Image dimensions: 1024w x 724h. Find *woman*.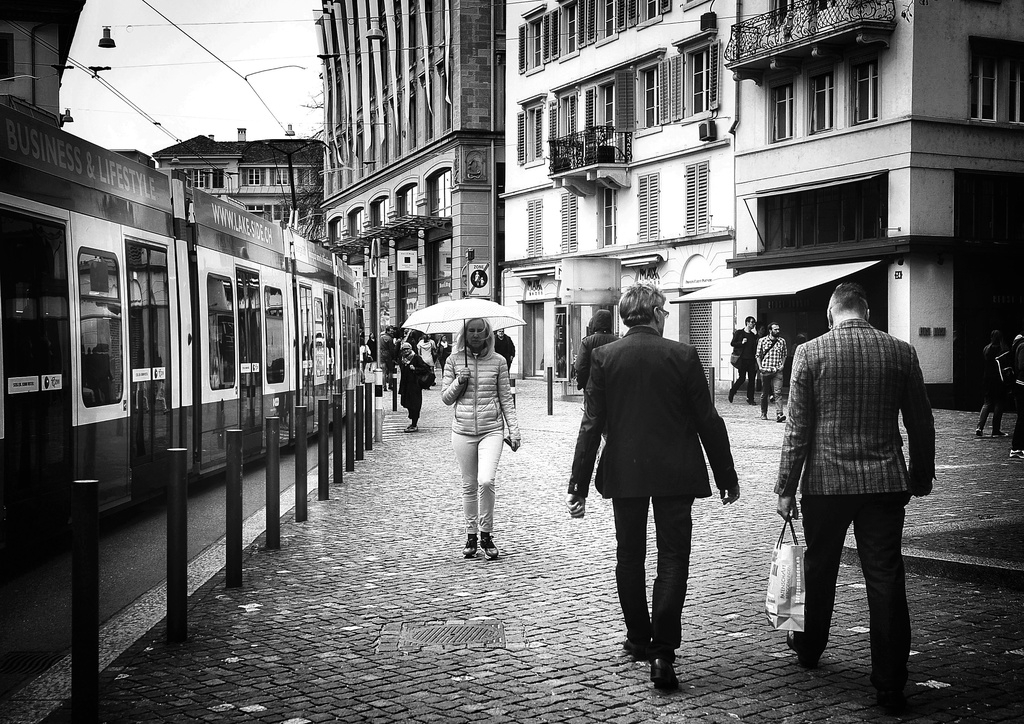
region(975, 330, 1007, 440).
